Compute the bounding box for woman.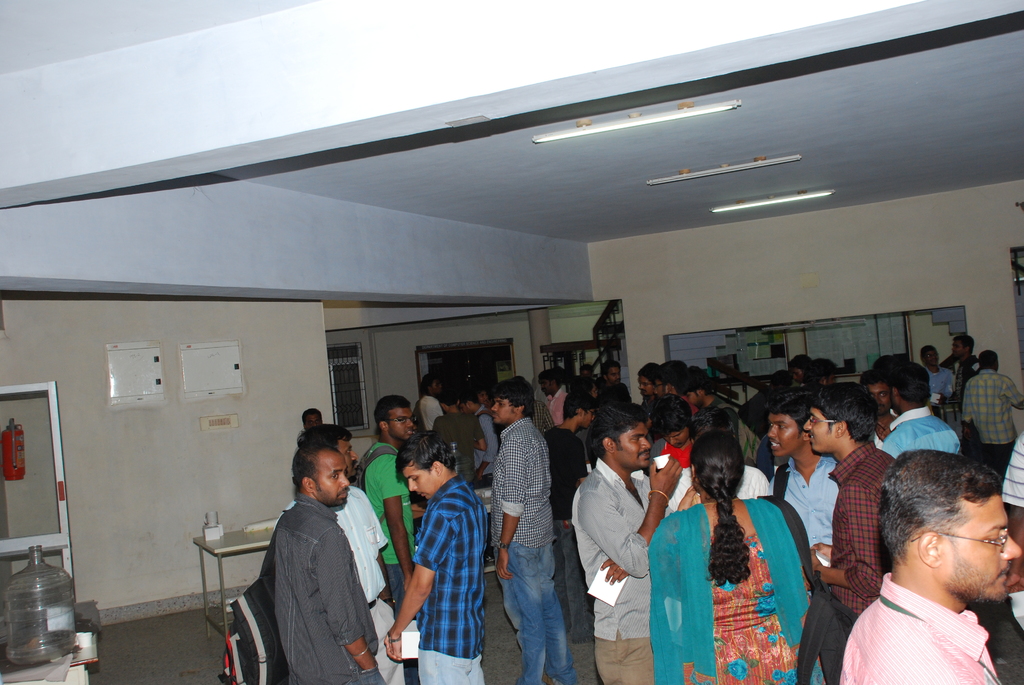
676/413/815/672.
